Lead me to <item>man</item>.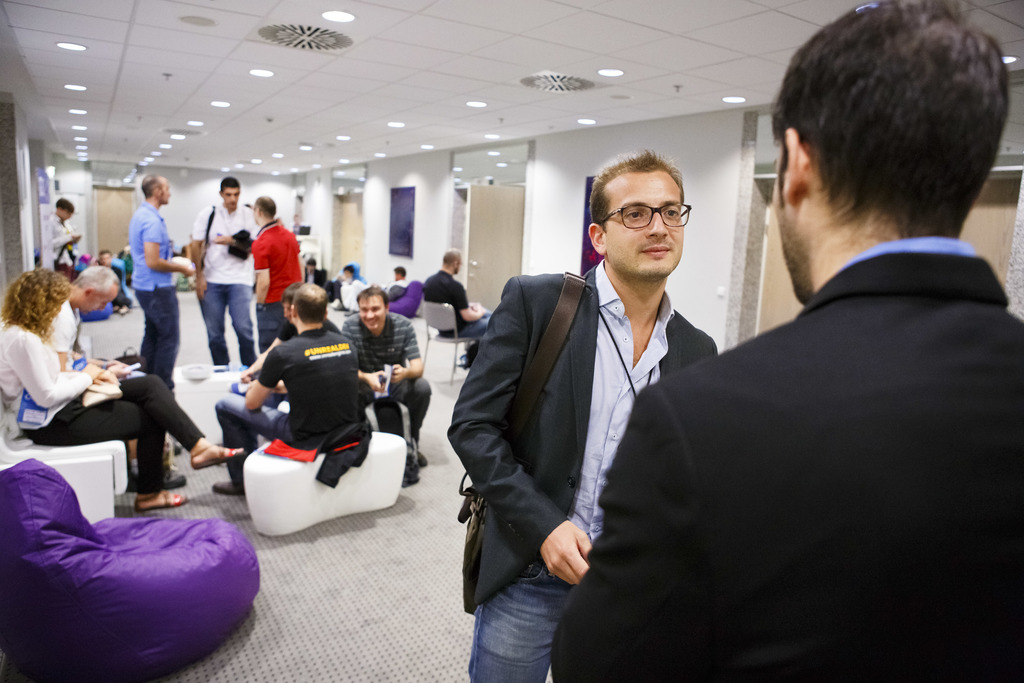
Lead to select_region(454, 163, 761, 659).
